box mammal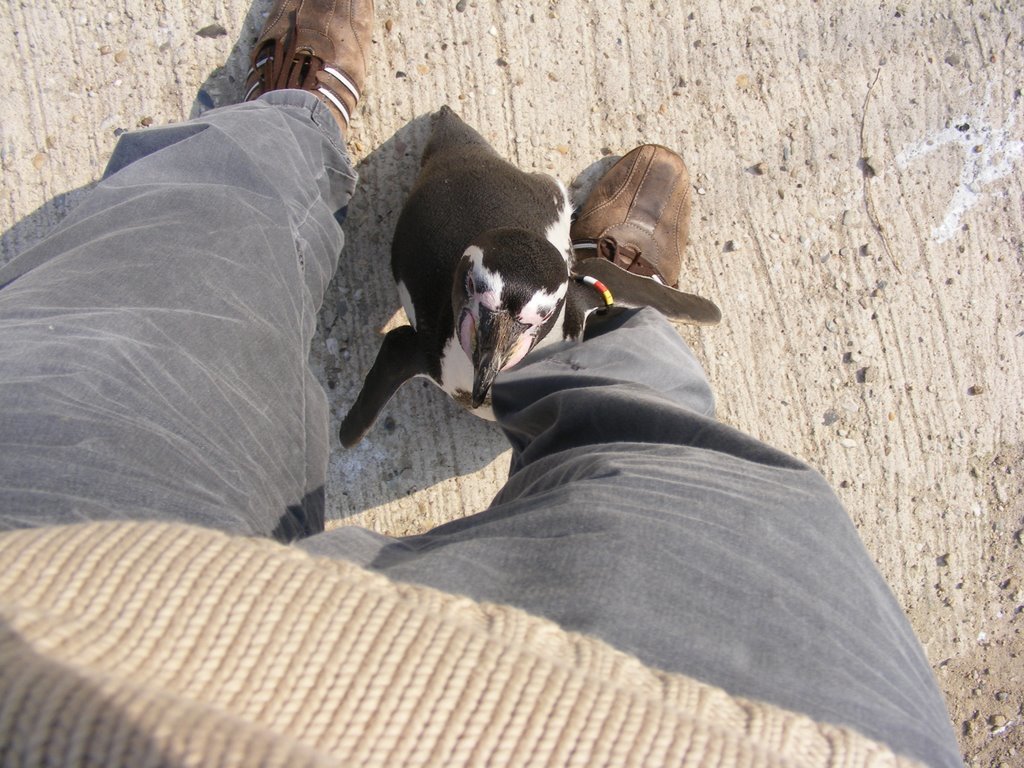
[x1=0, y1=0, x2=972, y2=767]
